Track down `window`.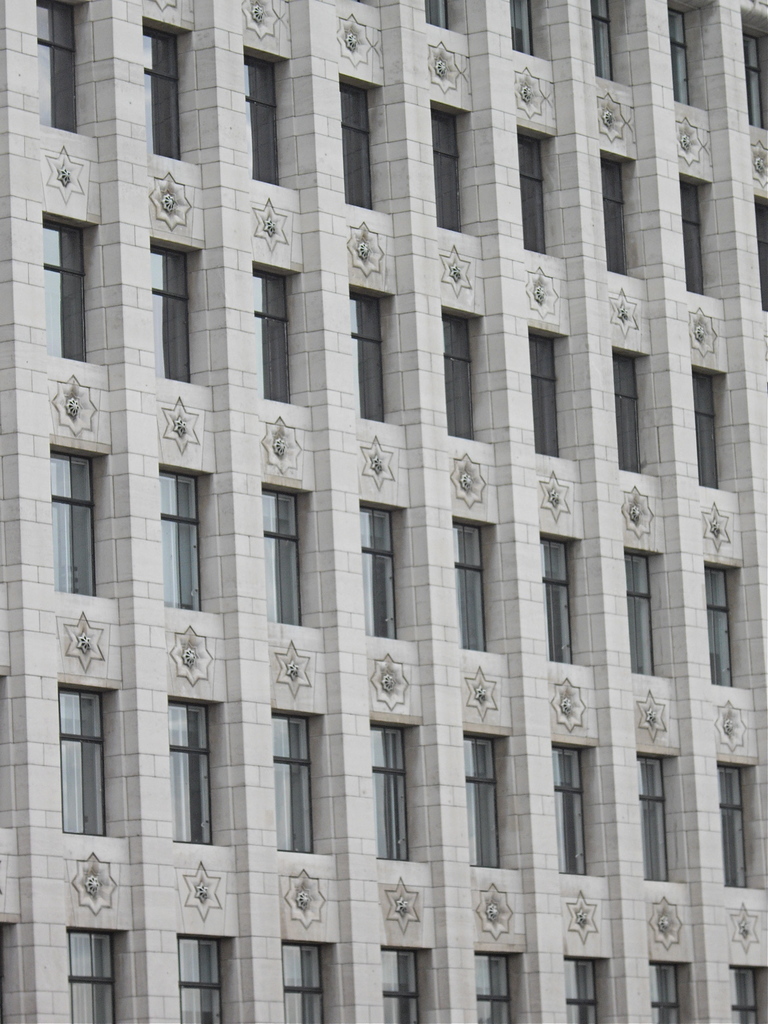
Tracked to x1=617, y1=351, x2=652, y2=472.
